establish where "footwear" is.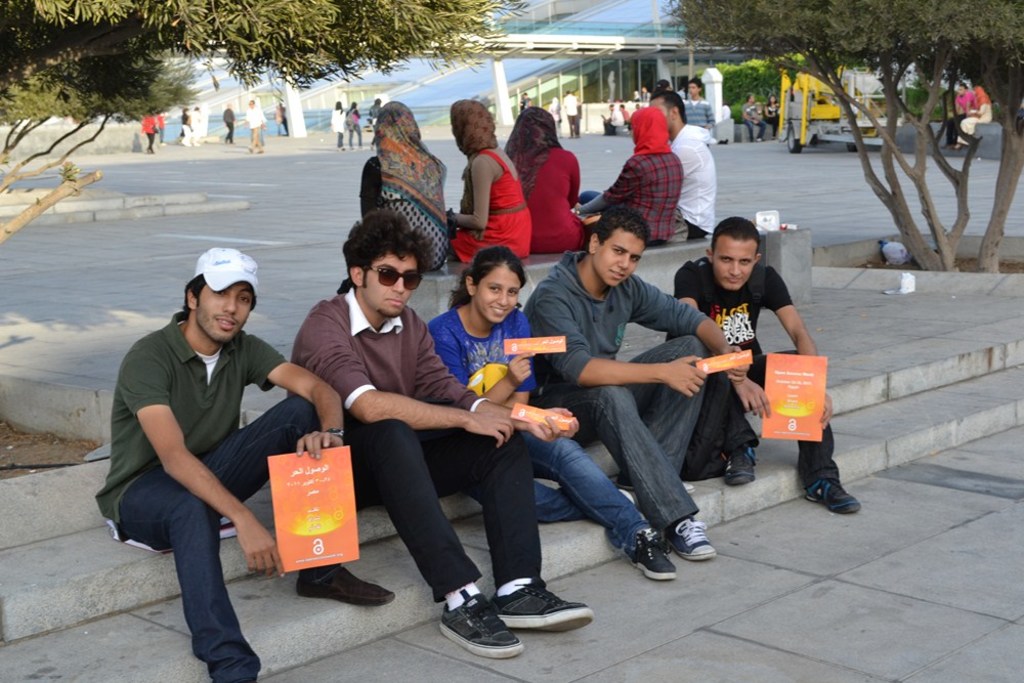
Established at {"x1": 805, "y1": 478, "x2": 858, "y2": 517}.
